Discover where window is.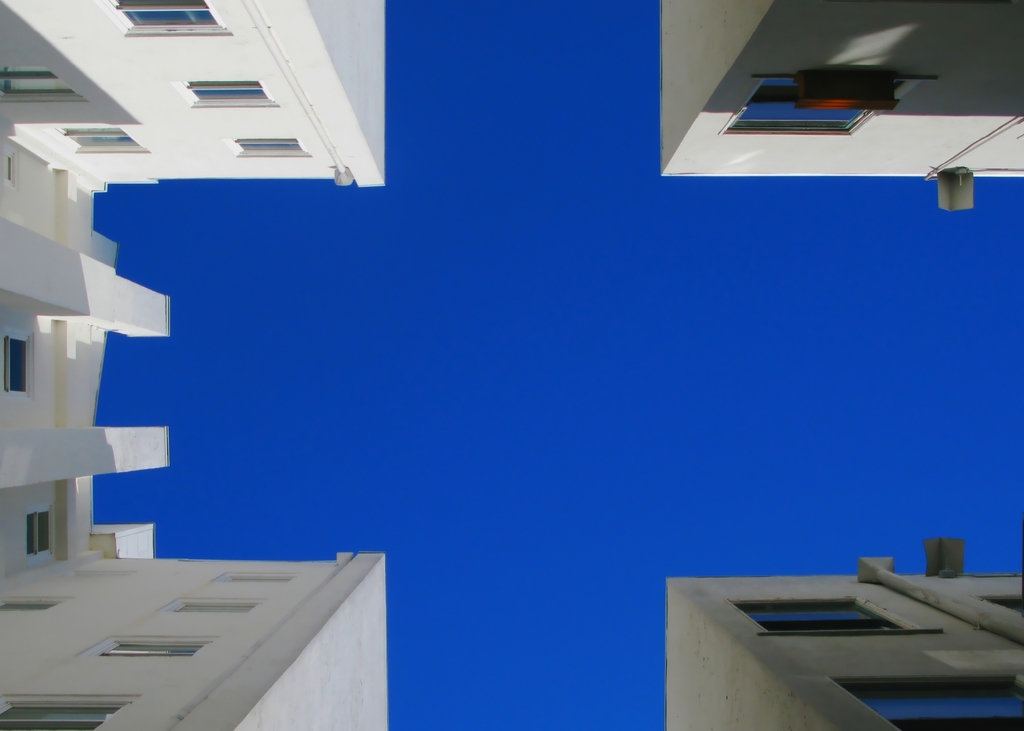
Discovered at detection(106, 637, 212, 664).
